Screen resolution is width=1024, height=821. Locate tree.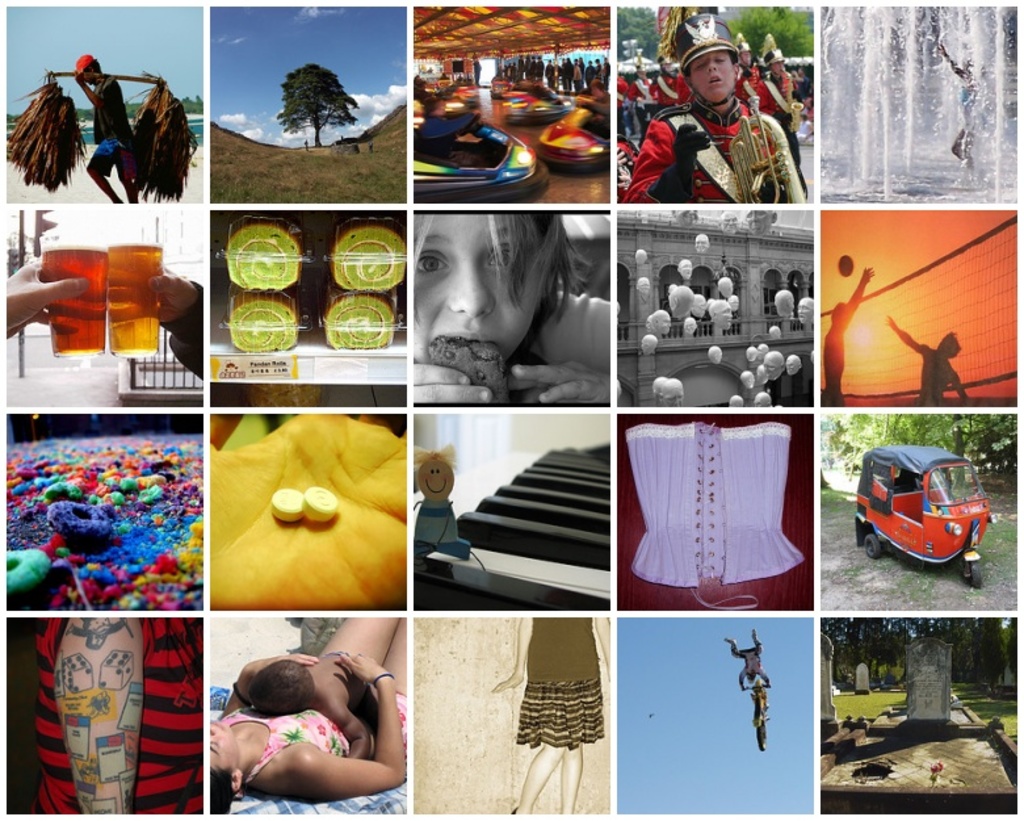
bbox(618, 1, 656, 63).
